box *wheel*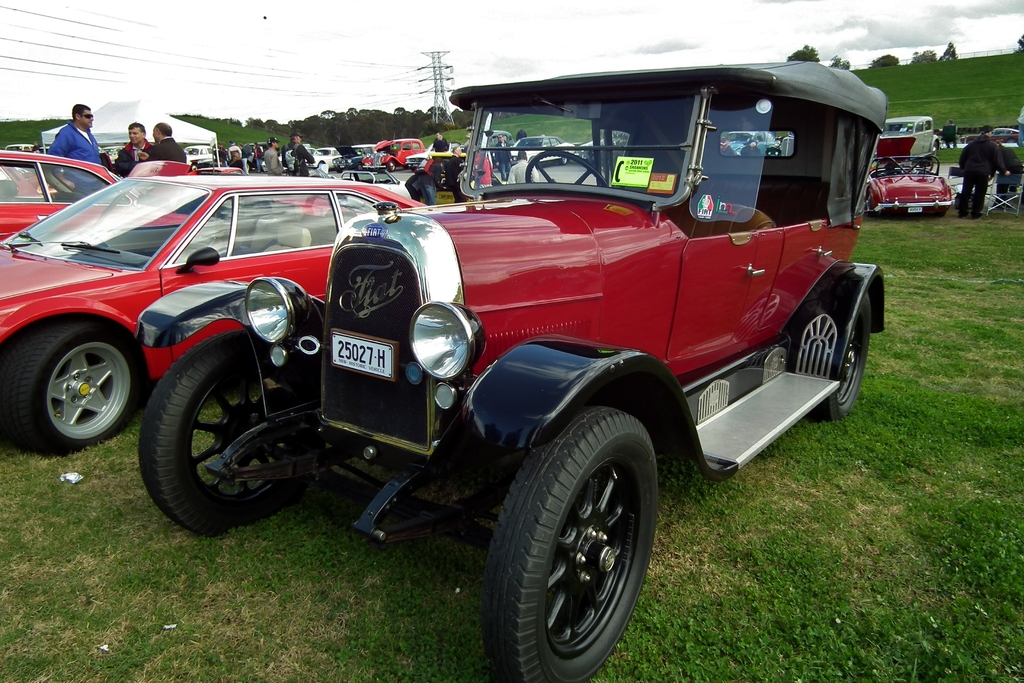
(936,210,946,219)
